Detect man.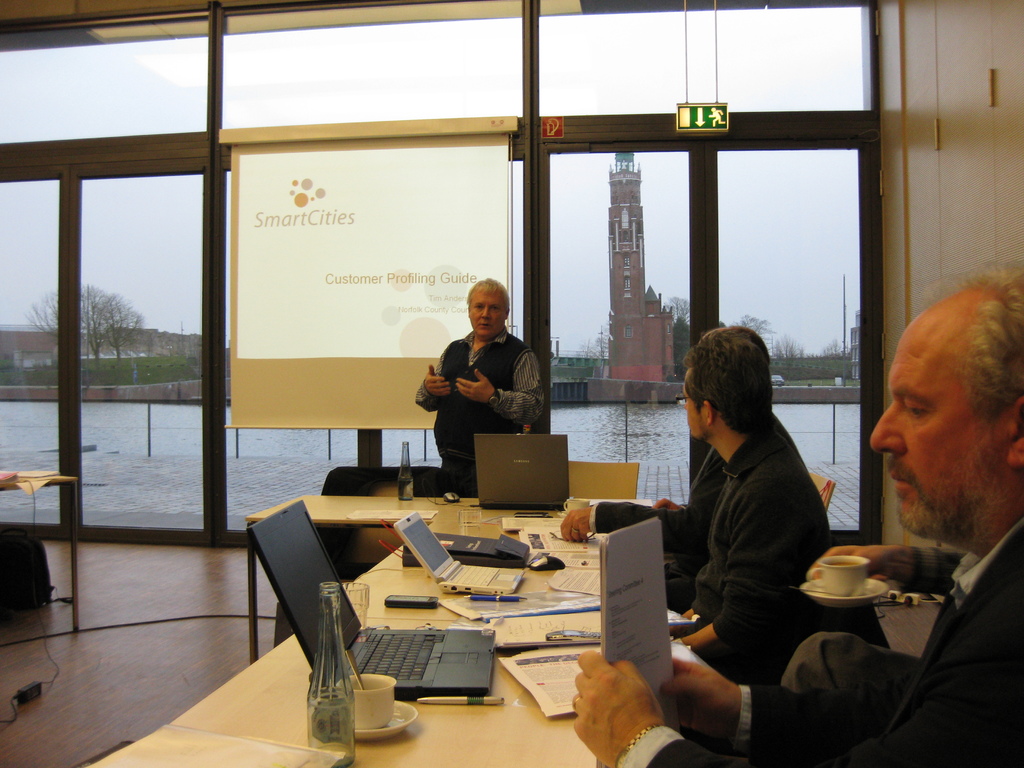
Detected at box(668, 339, 830, 684).
